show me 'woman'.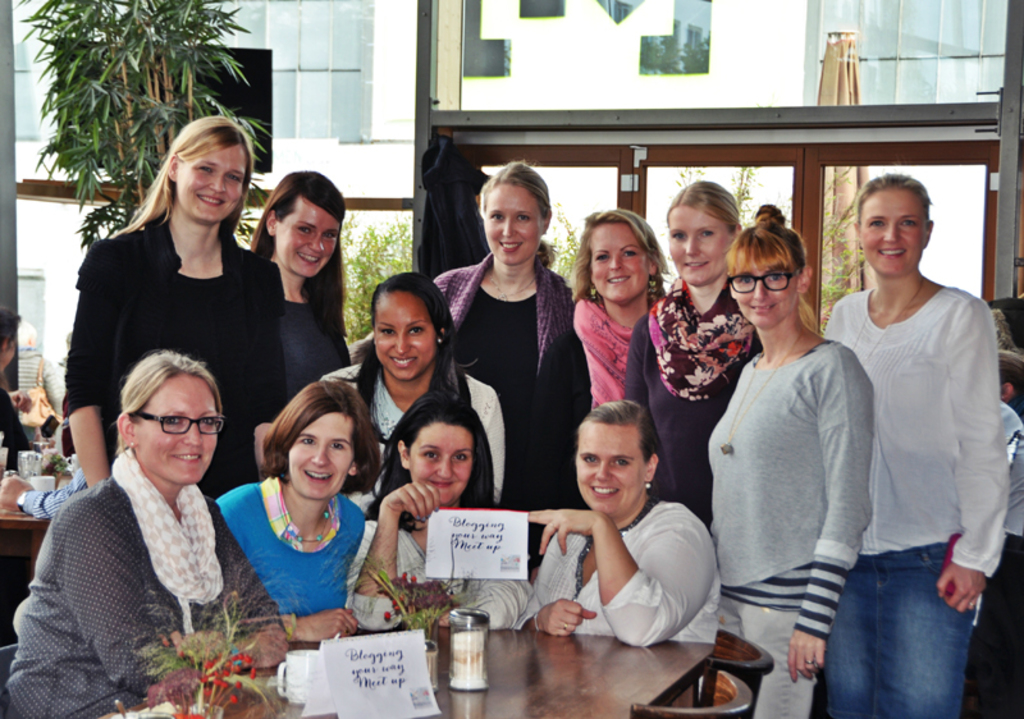
'woman' is here: [815,171,1011,718].
